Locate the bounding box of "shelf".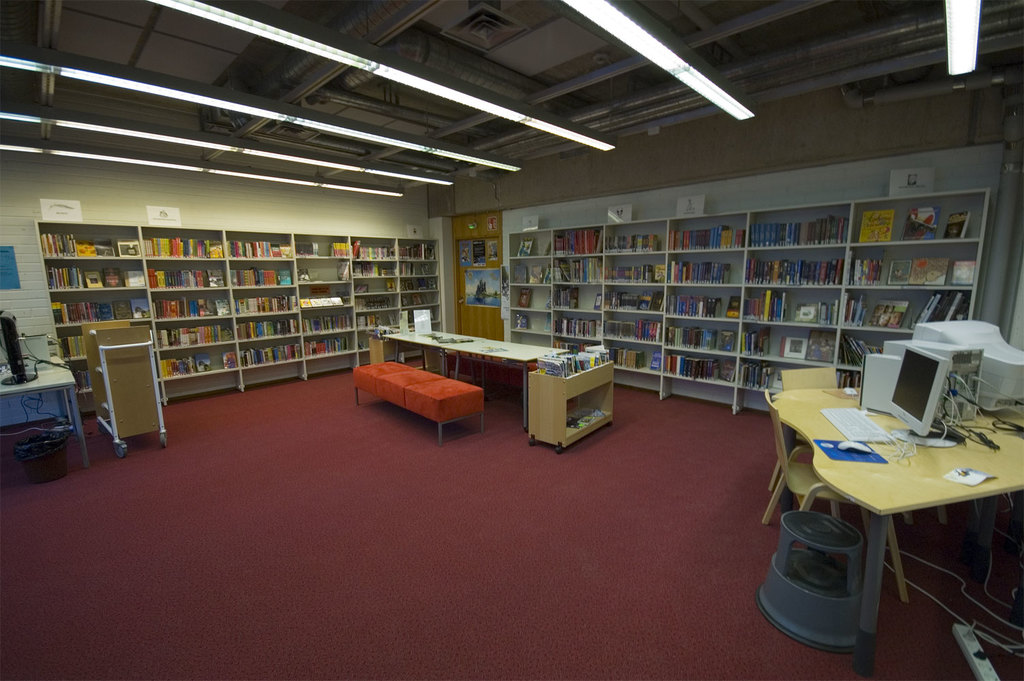
Bounding box: {"left": 556, "top": 335, "right": 605, "bottom": 359}.
